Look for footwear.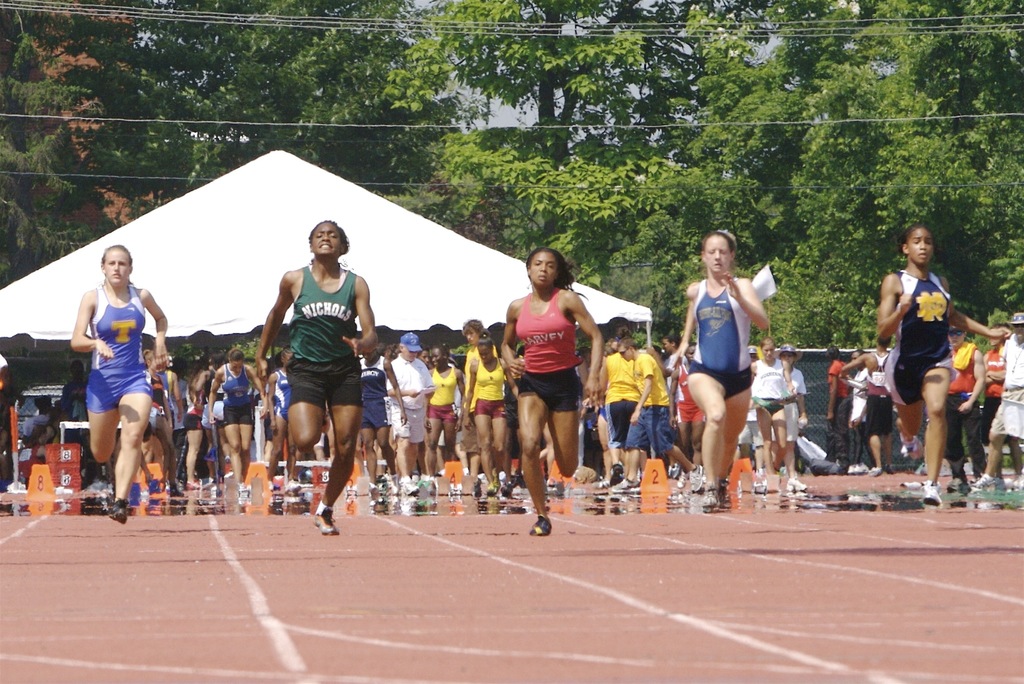
Found: region(294, 478, 355, 539).
